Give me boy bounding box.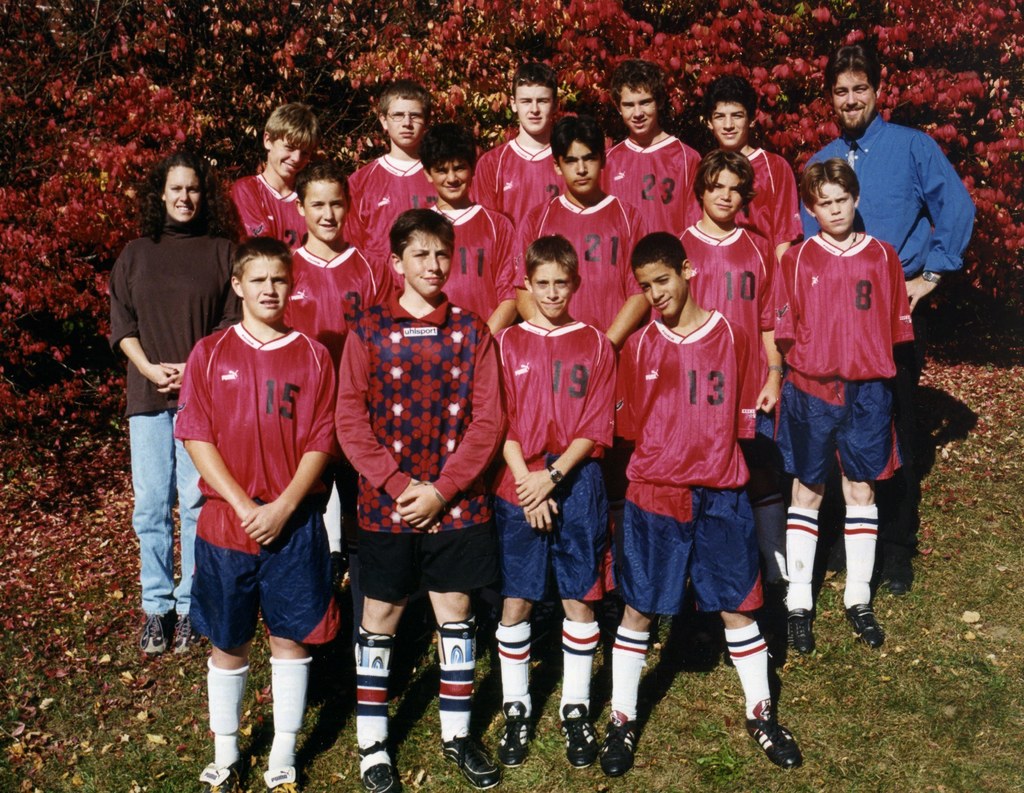
l=504, t=112, r=652, b=355.
